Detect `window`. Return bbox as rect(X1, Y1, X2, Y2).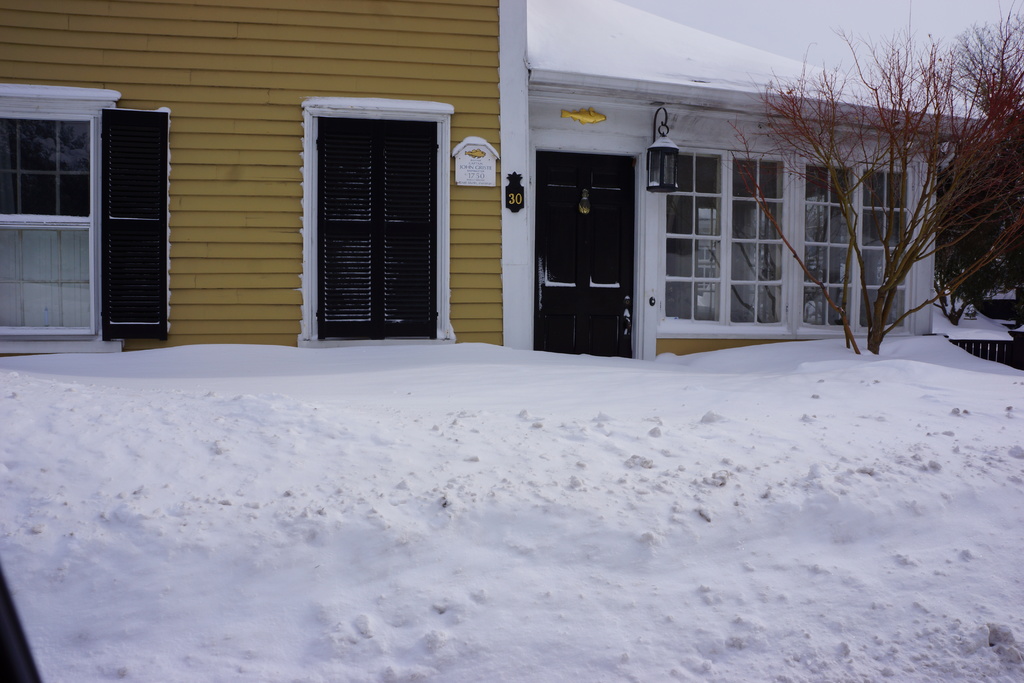
rect(0, 83, 174, 366).
